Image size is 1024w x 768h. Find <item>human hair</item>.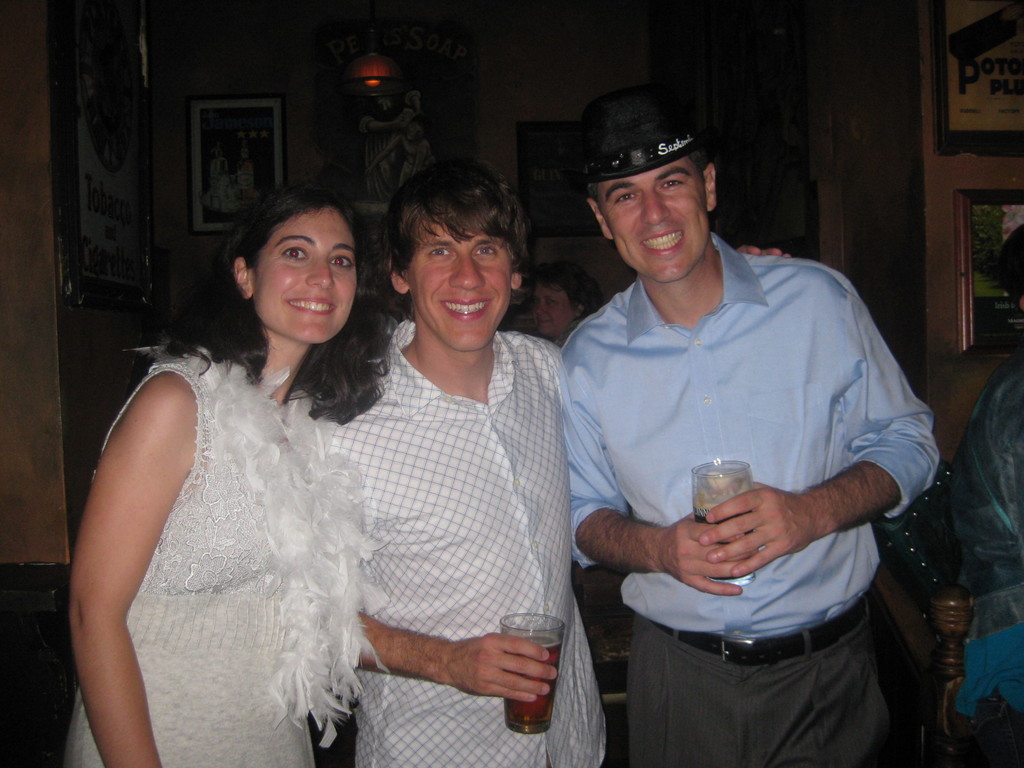
BBox(385, 163, 530, 271).
